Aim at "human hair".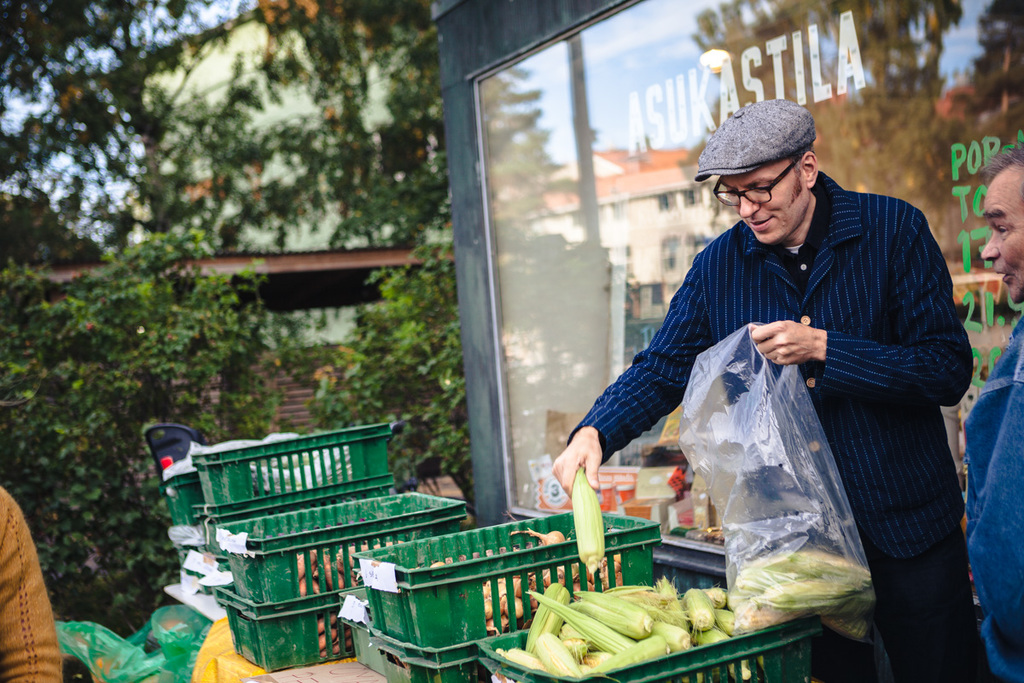
Aimed at [x1=788, y1=148, x2=820, y2=207].
